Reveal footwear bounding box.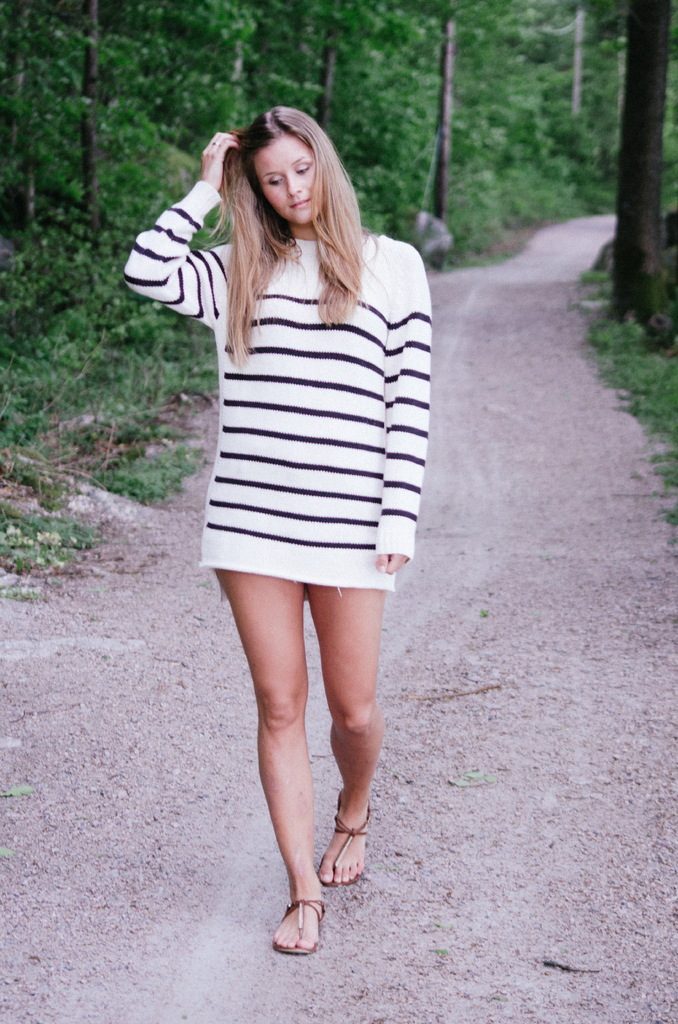
Revealed: [271,876,334,953].
